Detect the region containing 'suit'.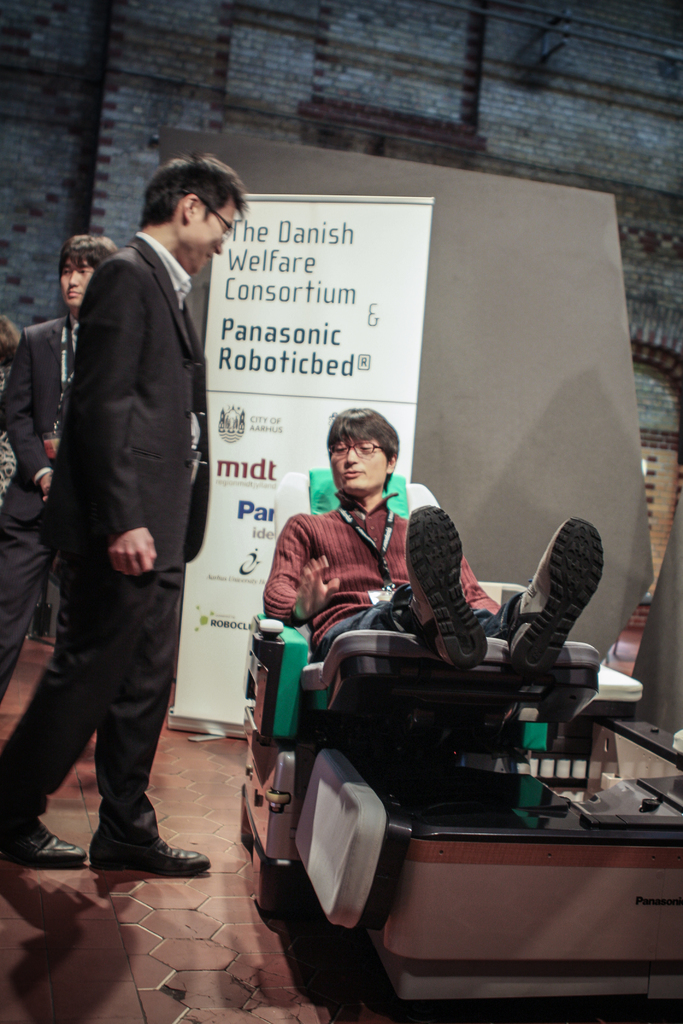
region(28, 154, 236, 880).
